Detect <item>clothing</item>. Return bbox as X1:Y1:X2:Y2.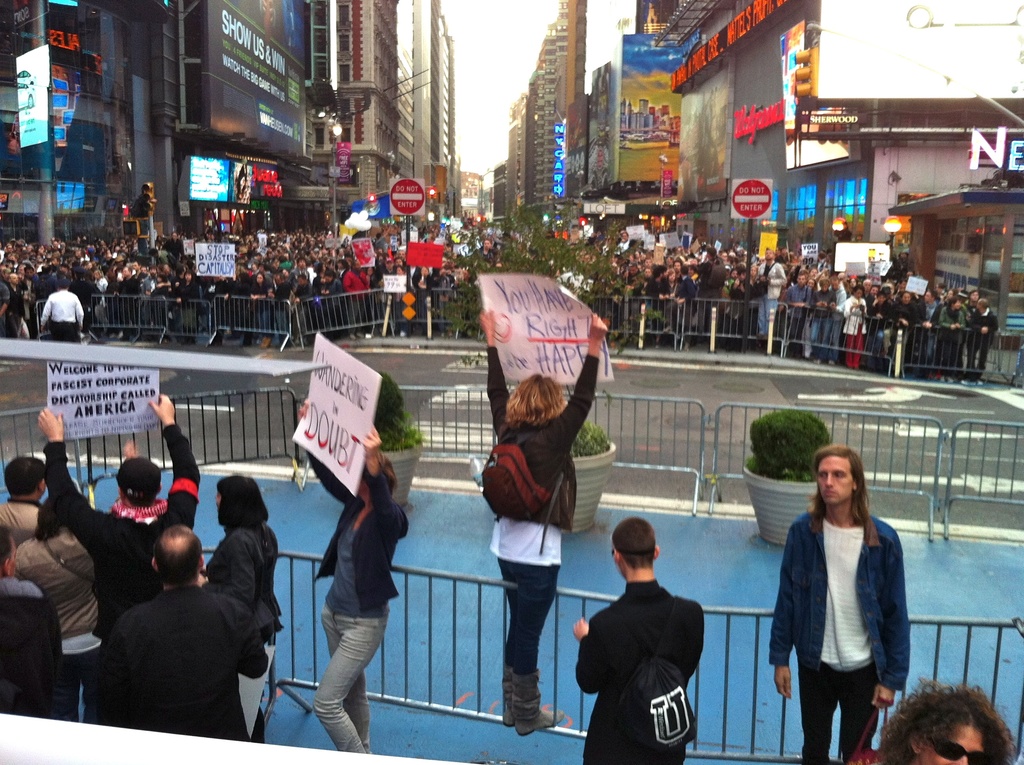
488:341:599:677.
